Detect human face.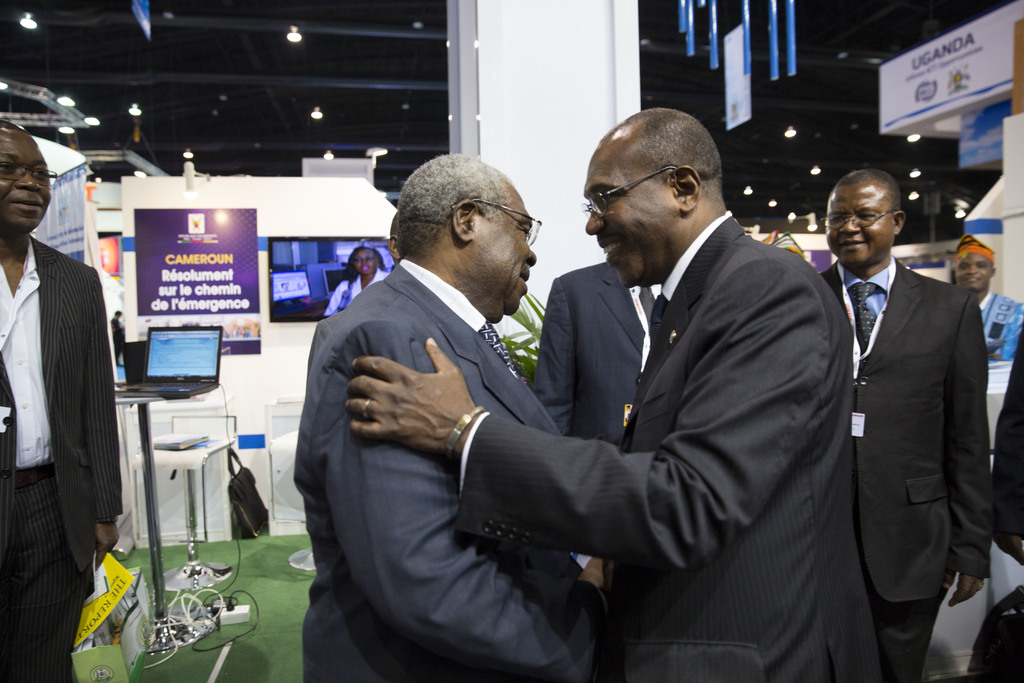
Detected at 355 250 377 276.
